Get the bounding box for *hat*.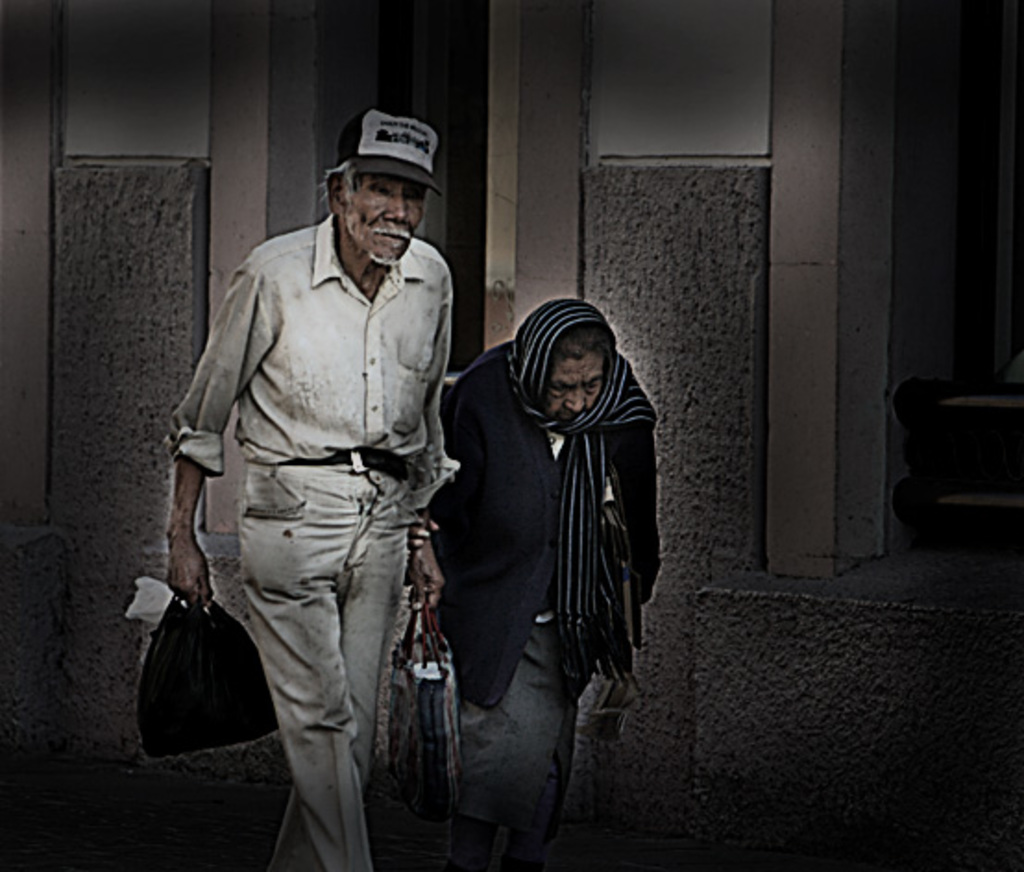
x1=338 y1=109 x2=447 y2=198.
